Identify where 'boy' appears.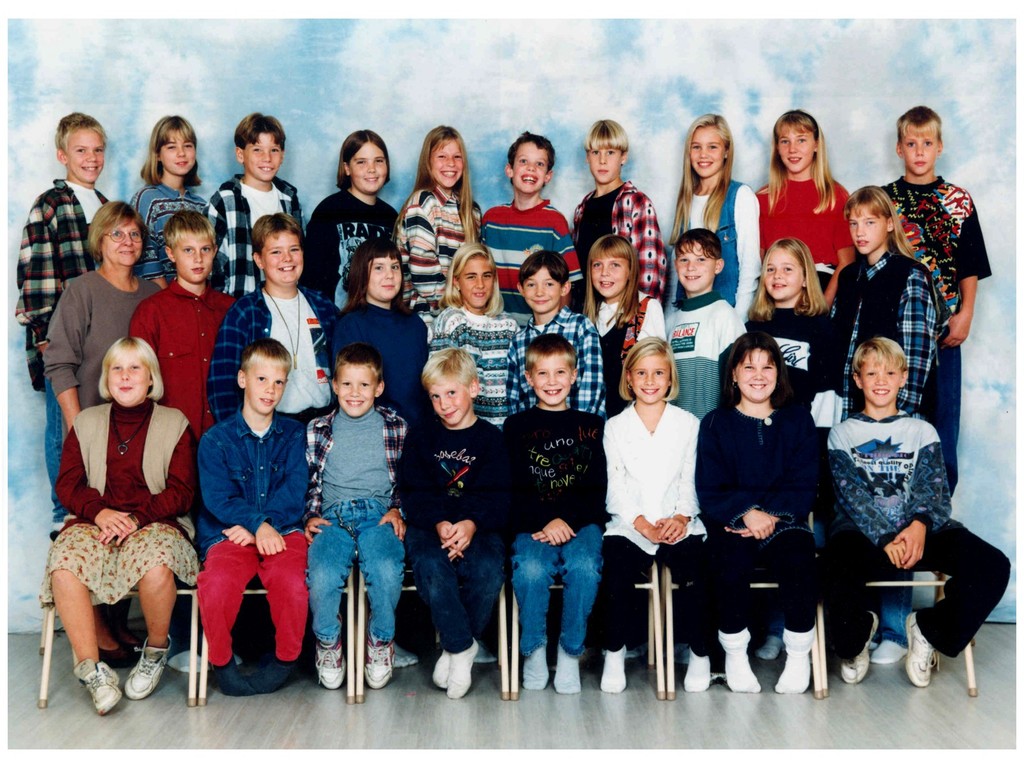
Appears at {"x1": 480, "y1": 133, "x2": 582, "y2": 329}.
